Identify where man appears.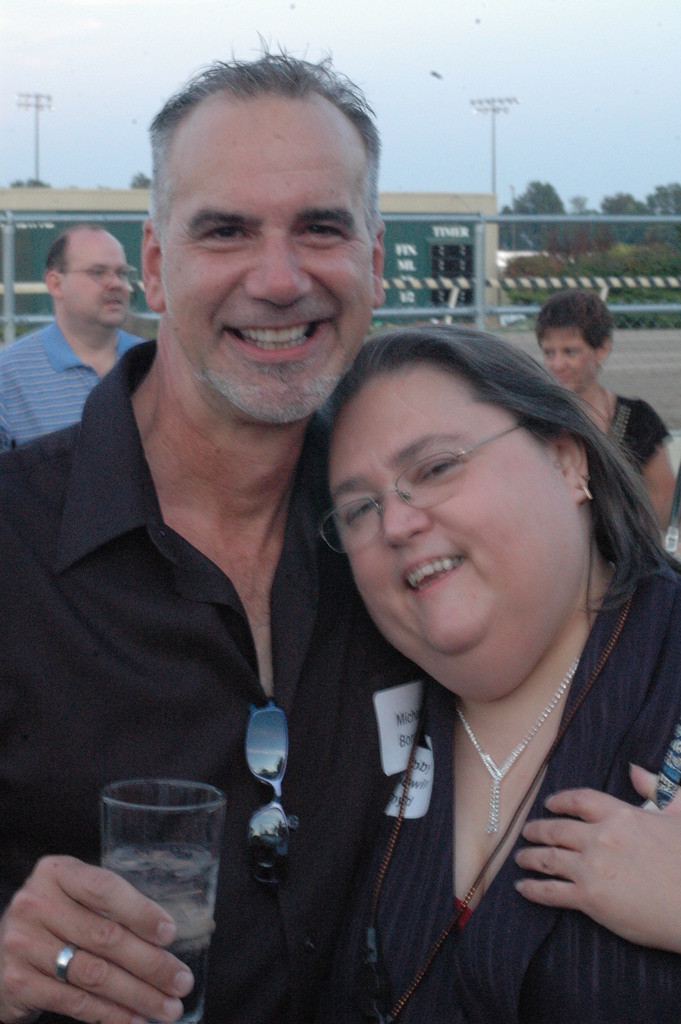
Appears at pyautogui.locateOnScreen(14, 101, 468, 1018).
